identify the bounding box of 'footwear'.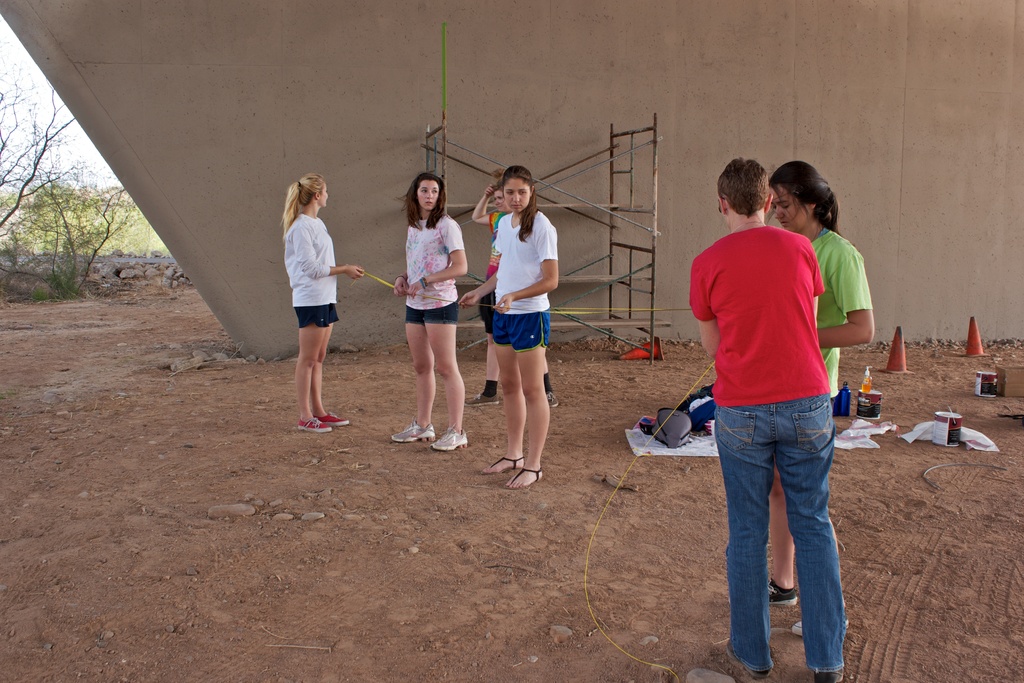
rect(319, 409, 352, 428).
